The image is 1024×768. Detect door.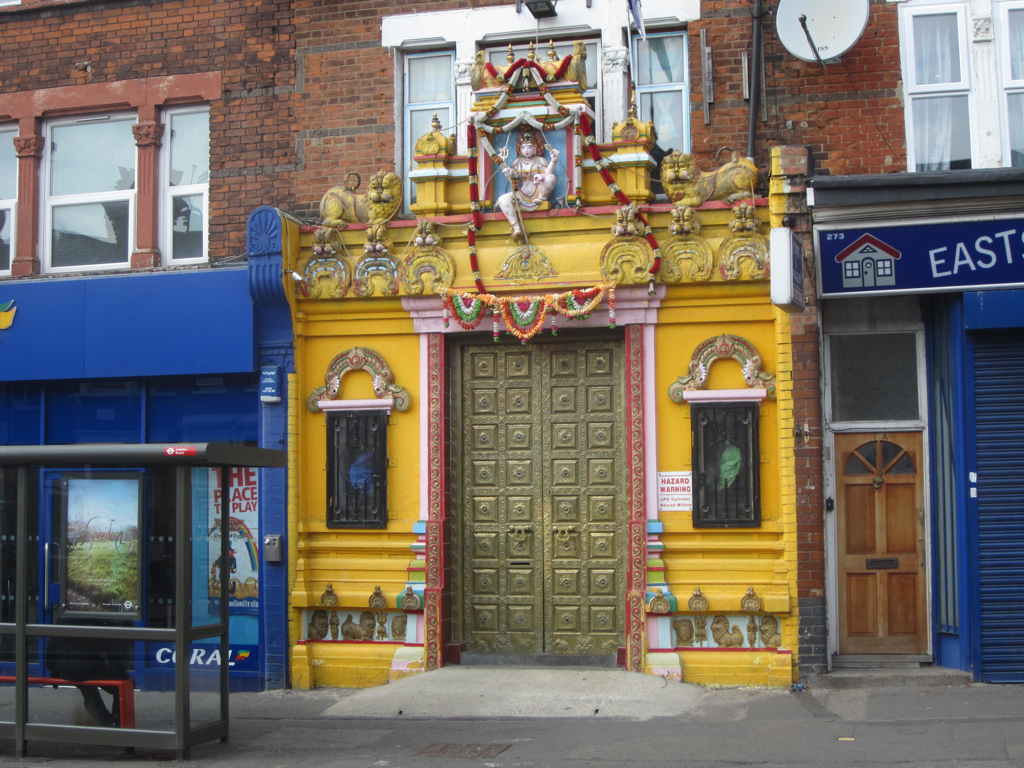
Detection: left=39, top=470, right=155, bottom=685.
